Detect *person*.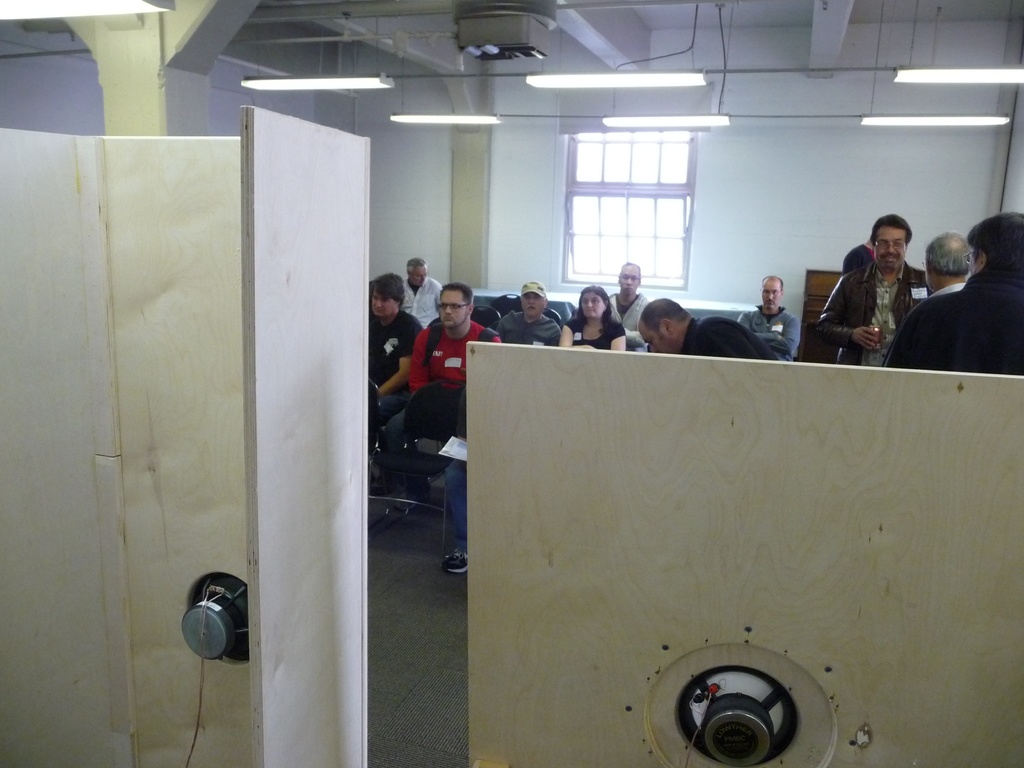
Detected at box(559, 283, 628, 351).
